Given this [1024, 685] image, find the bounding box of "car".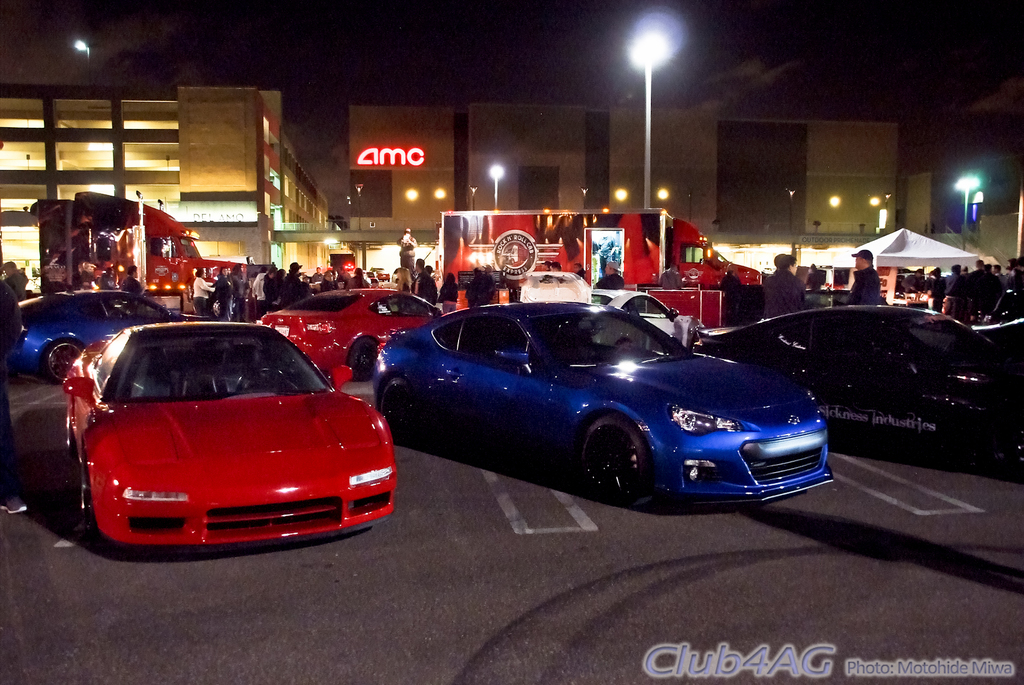
(58, 311, 395, 563).
